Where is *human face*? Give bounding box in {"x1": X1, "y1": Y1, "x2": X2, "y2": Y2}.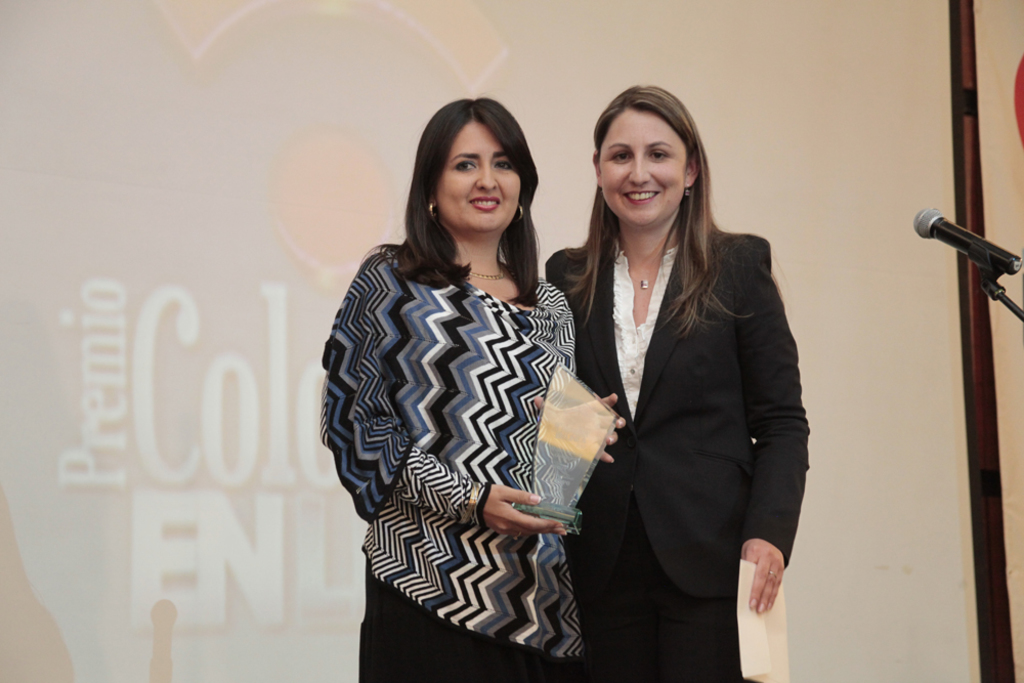
{"x1": 436, "y1": 125, "x2": 523, "y2": 233}.
